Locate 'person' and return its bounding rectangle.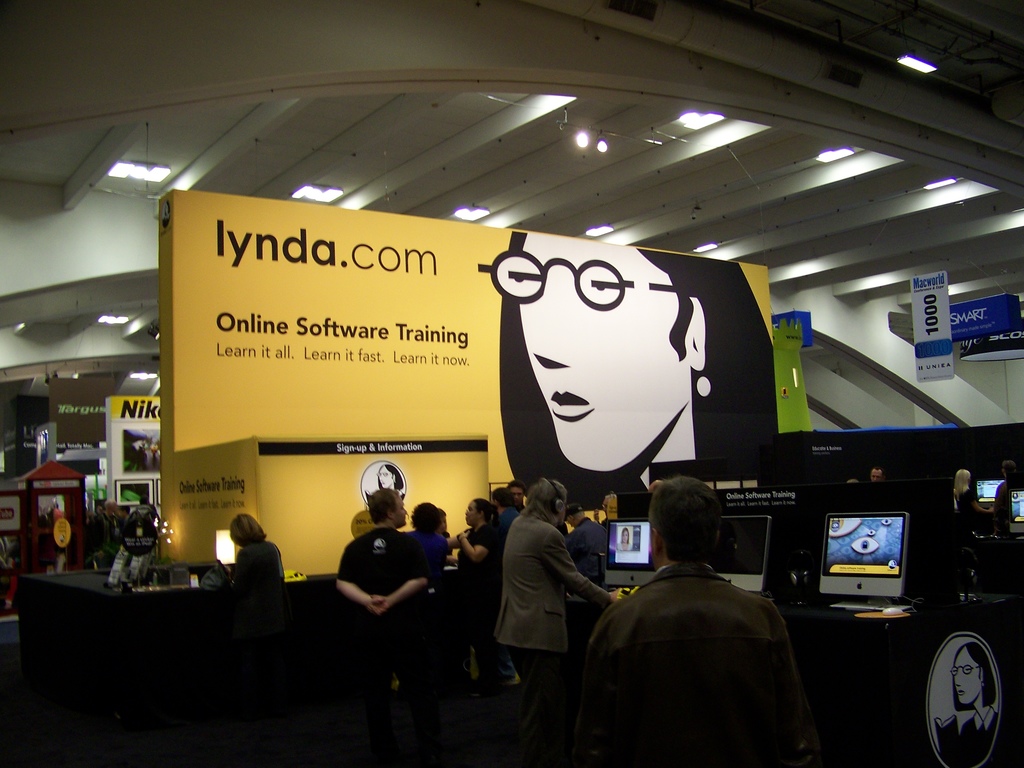
Rect(589, 472, 816, 767).
